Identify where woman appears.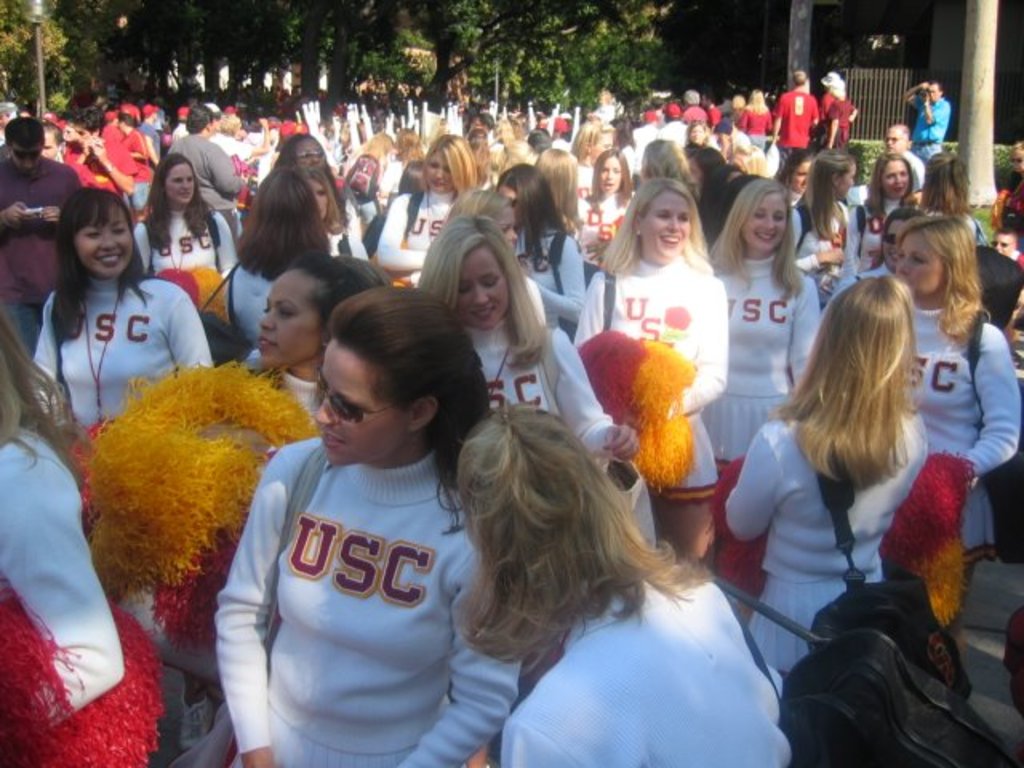
Appears at bbox(574, 117, 614, 173).
